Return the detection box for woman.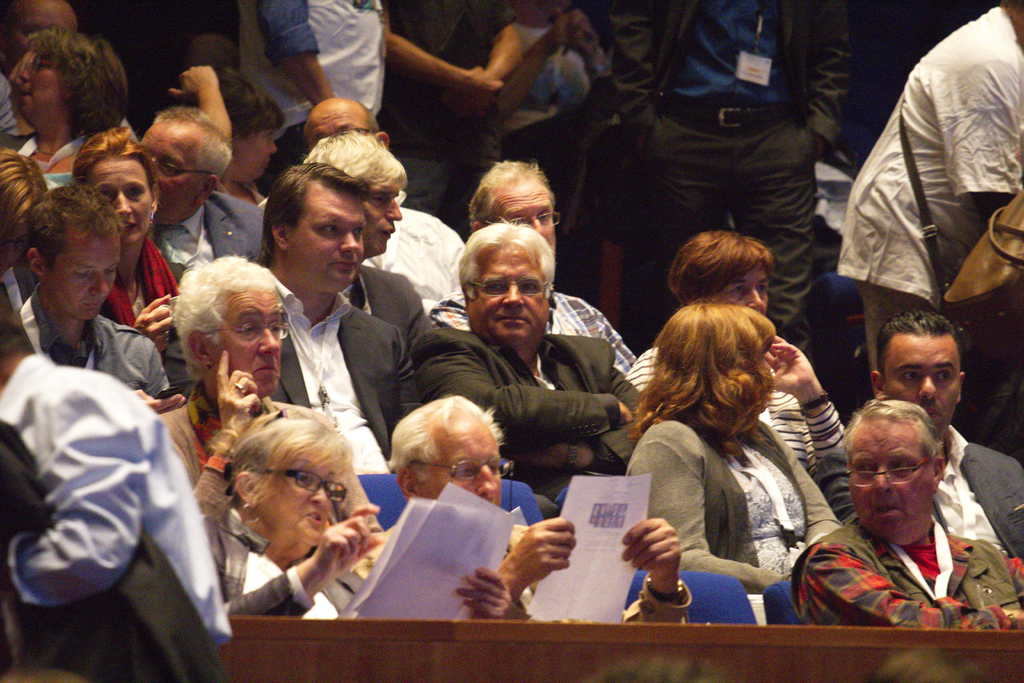
<bbox>166, 64, 278, 204</bbox>.
